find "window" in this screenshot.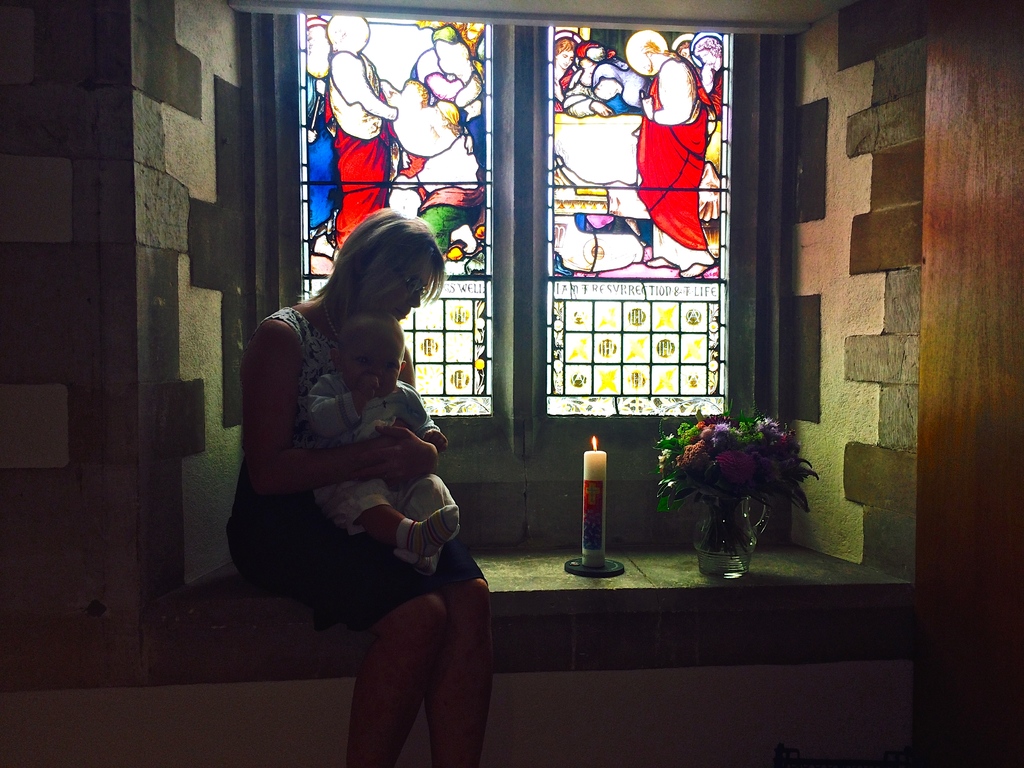
The bounding box for "window" is [left=291, top=0, right=514, bottom=433].
